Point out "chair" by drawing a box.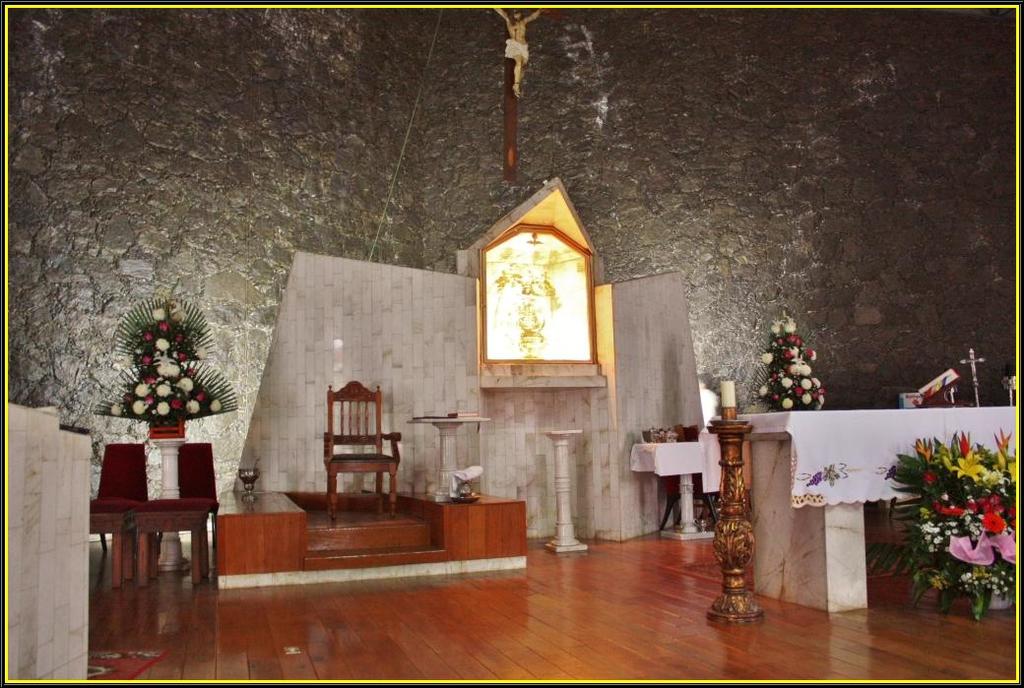
310,388,411,526.
